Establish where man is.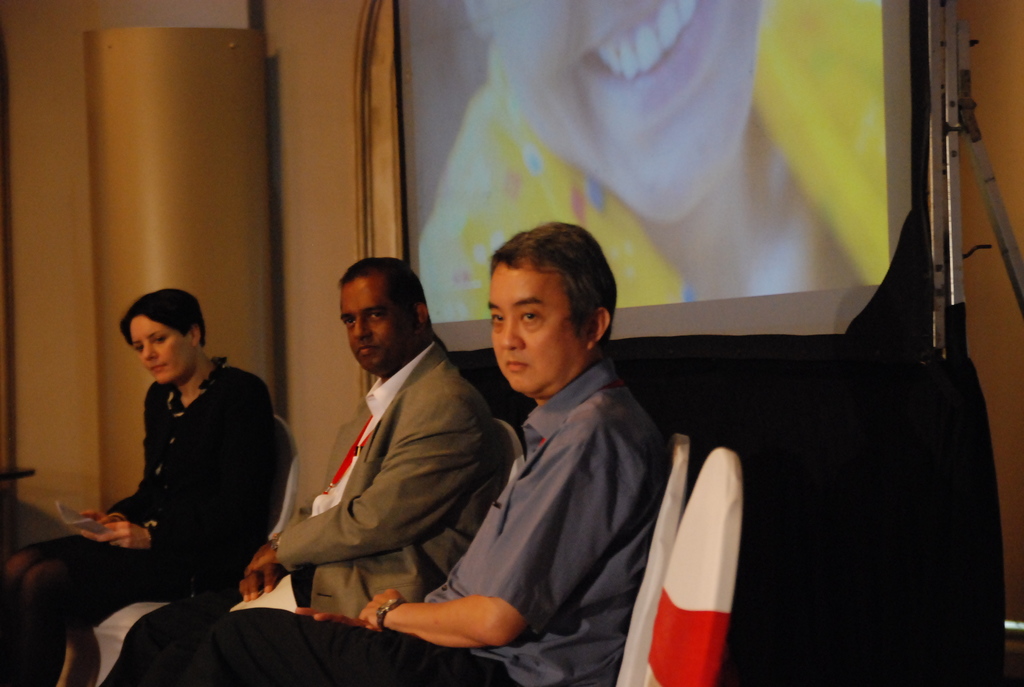
Established at 154:221:691:686.
